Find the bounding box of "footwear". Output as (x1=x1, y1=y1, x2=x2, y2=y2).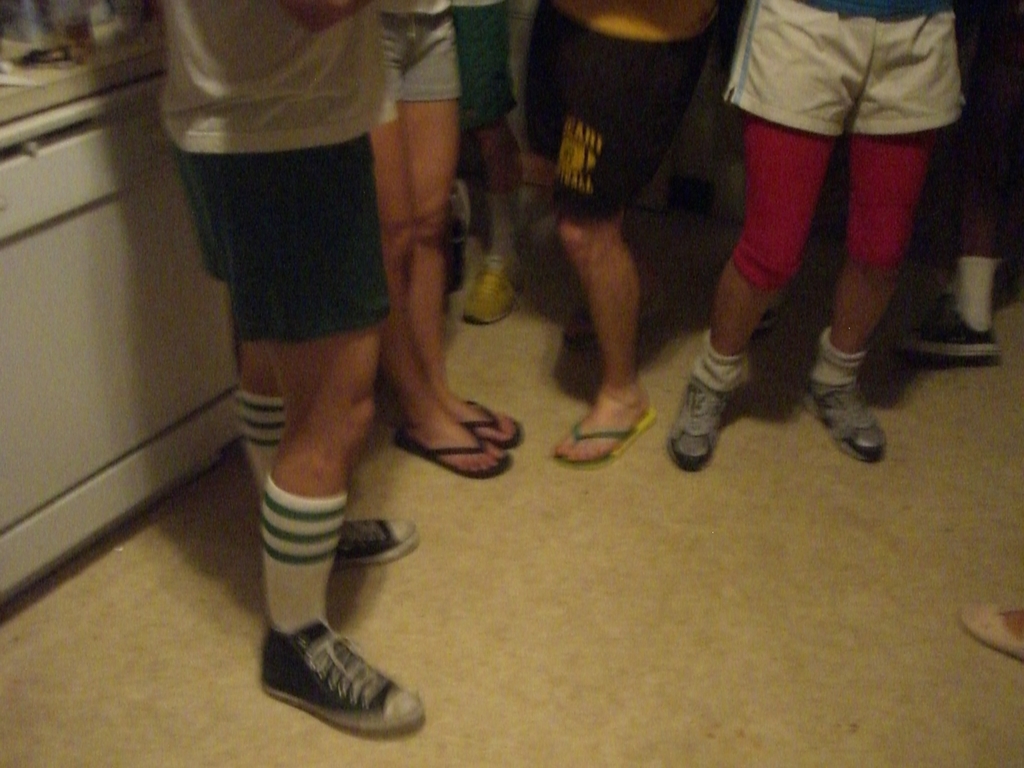
(x1=891, y1=299, x2=998, y2=357).
